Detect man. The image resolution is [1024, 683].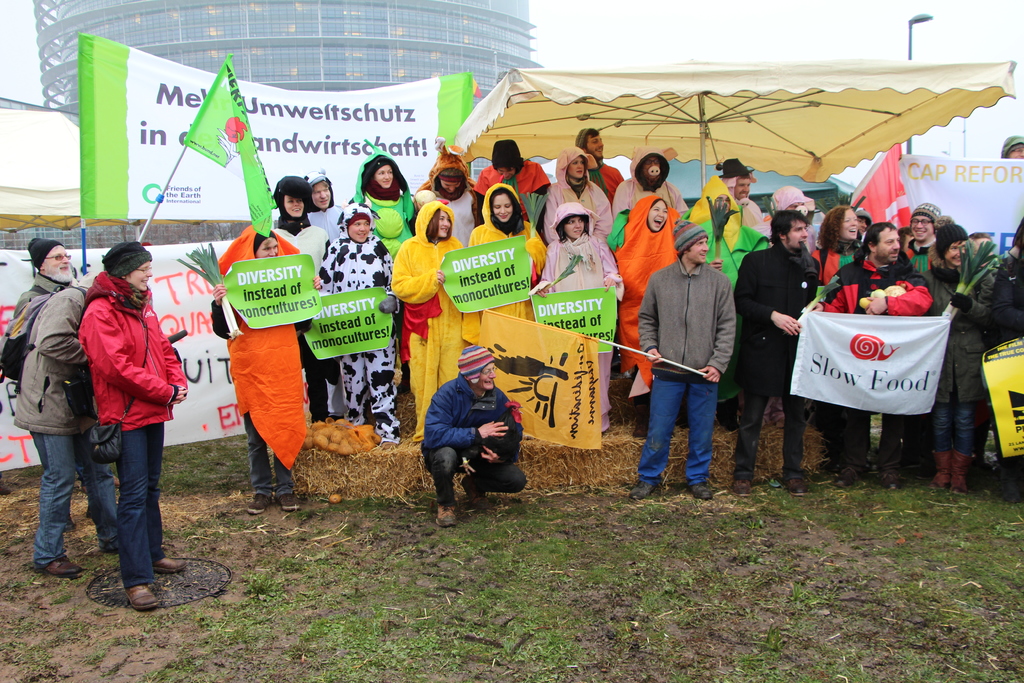
region(829, 208, 926, 487).
